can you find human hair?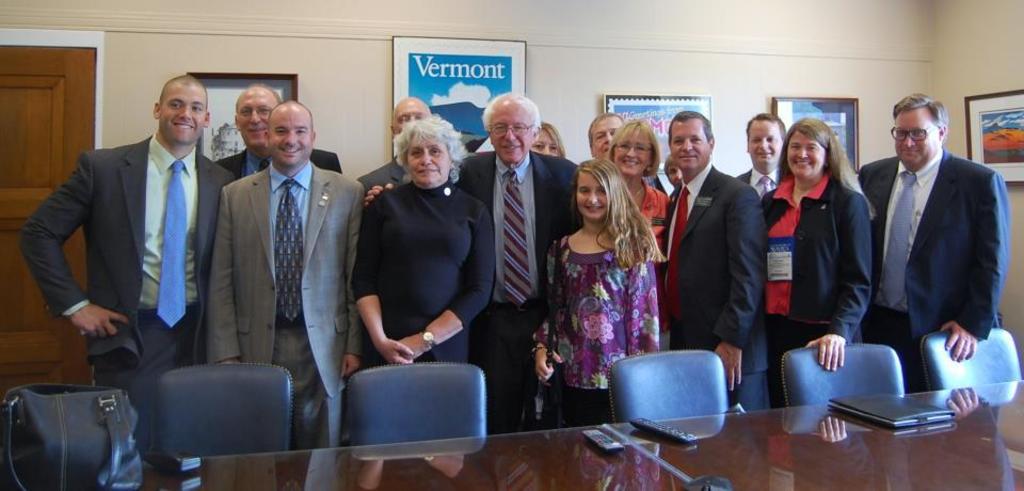
Yes, bounding box: [540, 121, 566, 159].
